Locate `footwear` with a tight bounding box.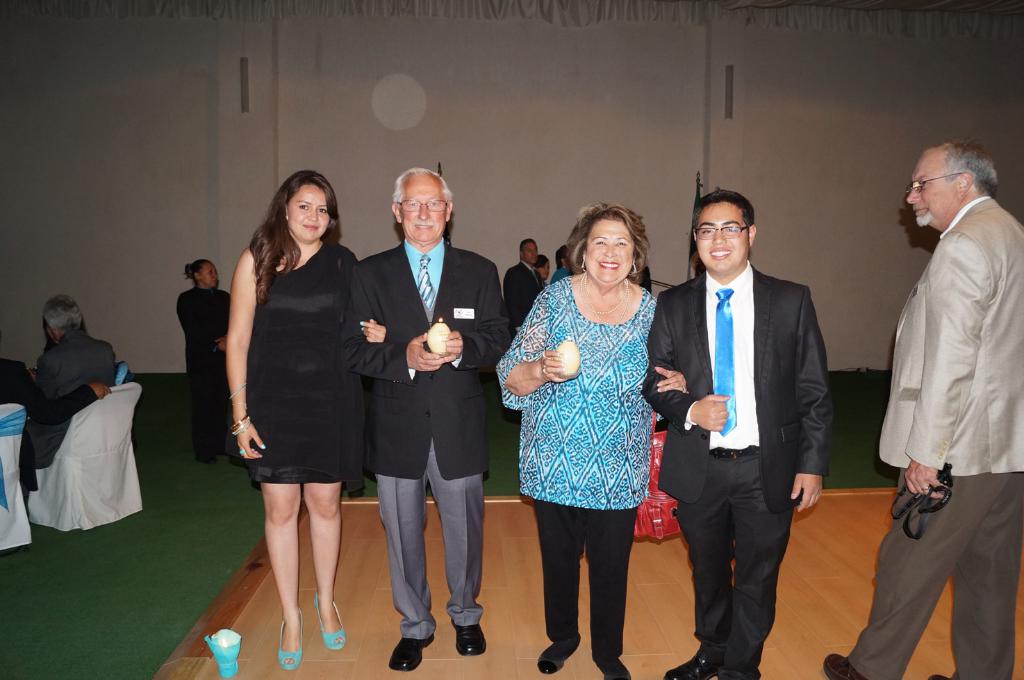
317, 590, 345, 648.
